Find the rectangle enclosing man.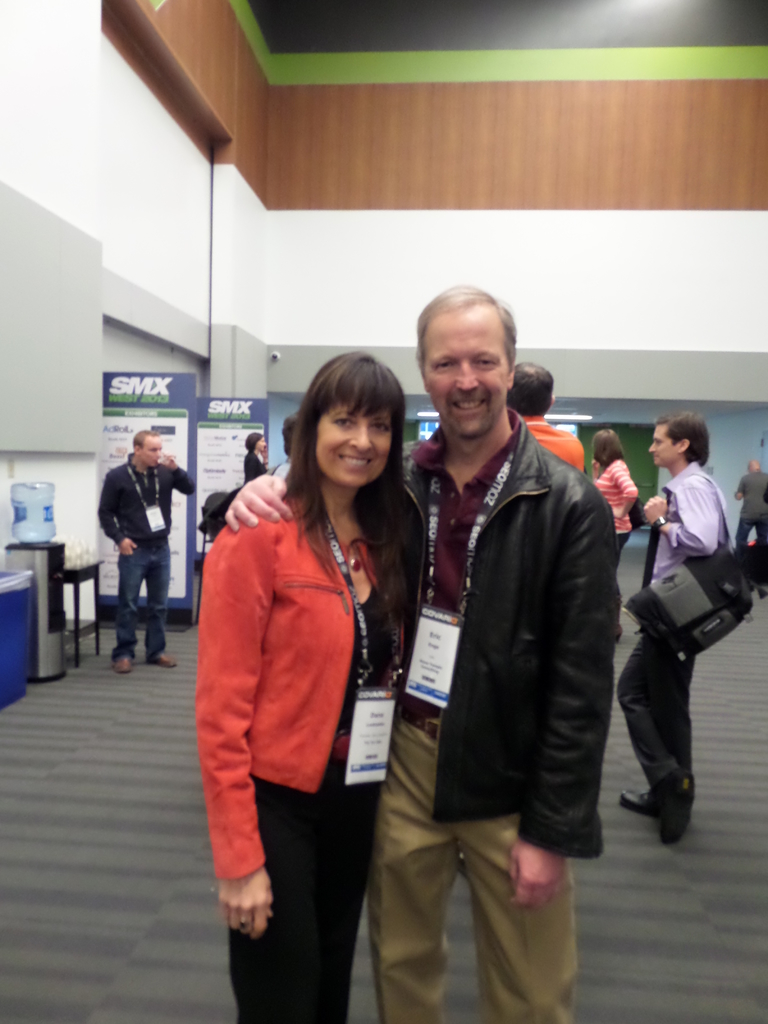
[222, 284, 612, 1023].
